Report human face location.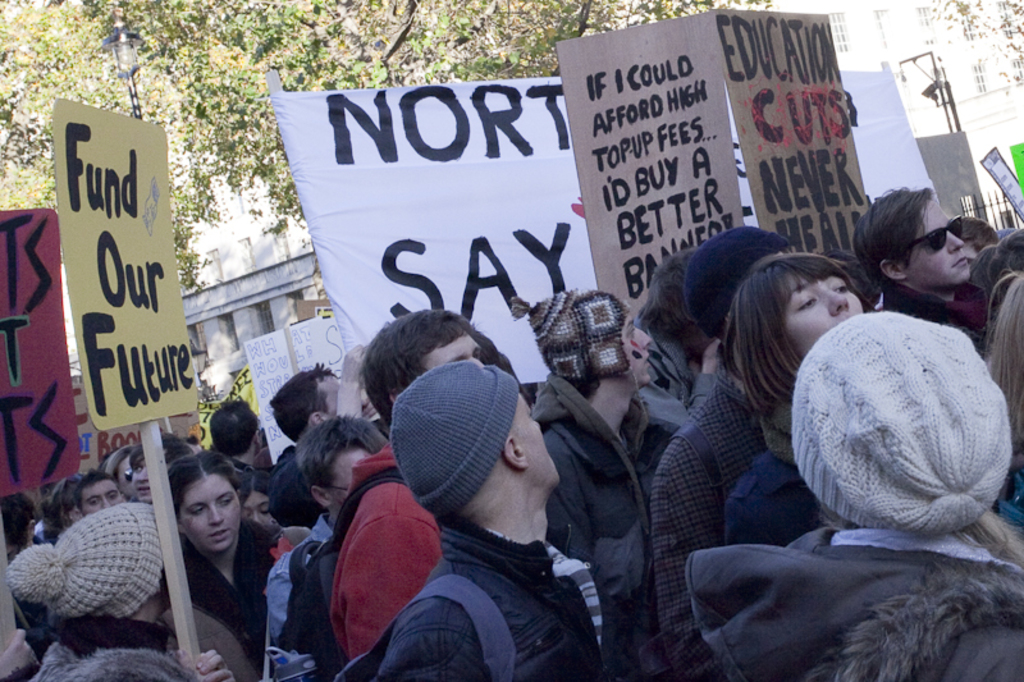
Report: (left=963, top=241, right=987, bottom=273).
